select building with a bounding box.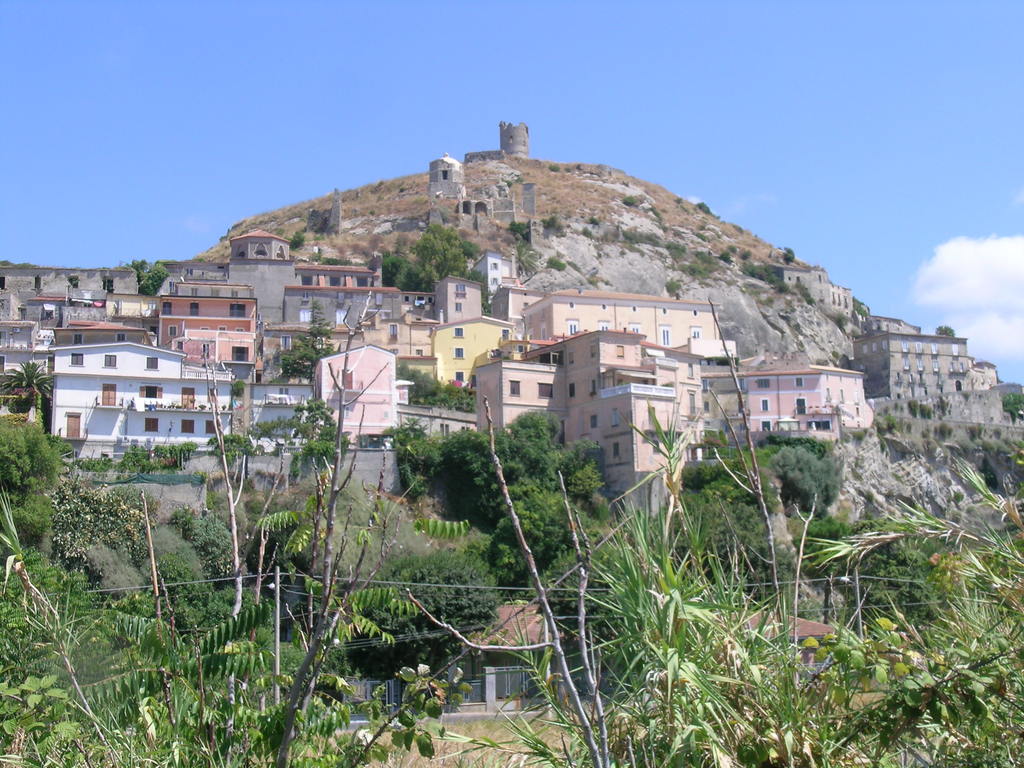
bbox=[736, 610, 838, 680].
